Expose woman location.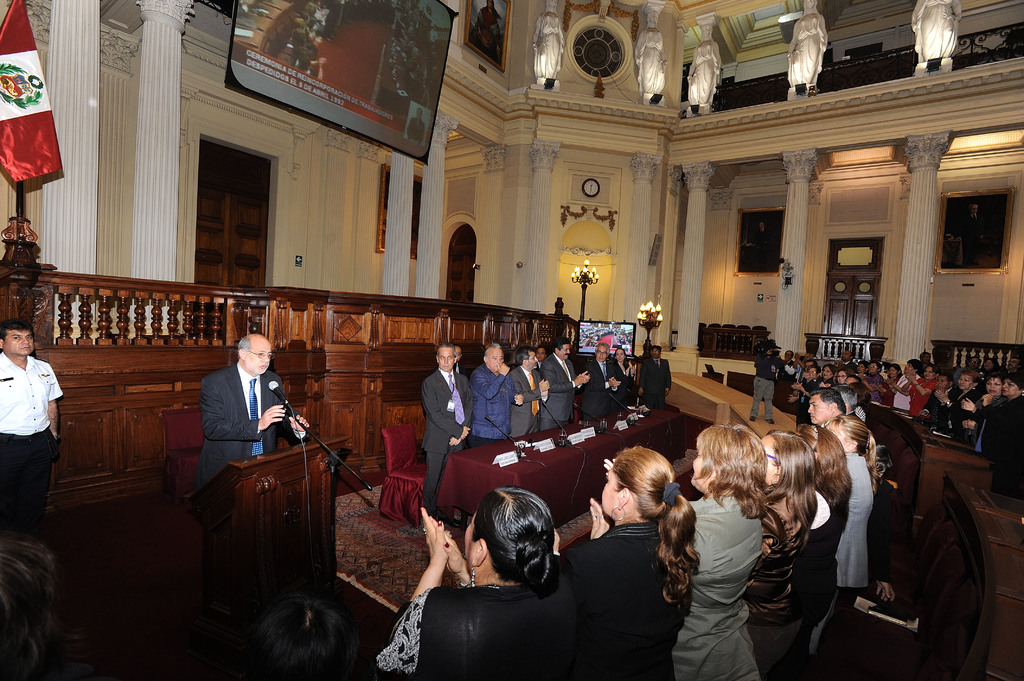
Exposed at [left=810, top=431, right=858, bottom=680].
